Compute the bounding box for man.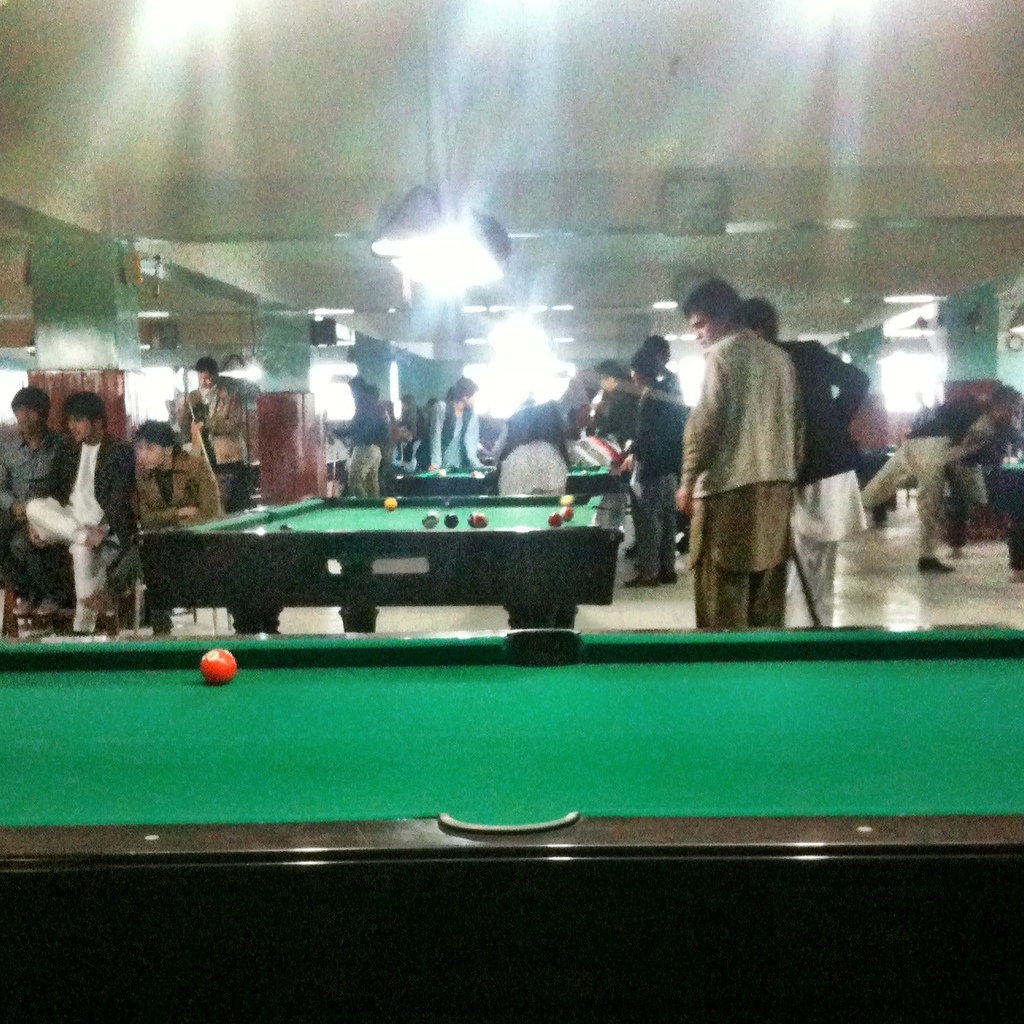
[600,359,636,437].
